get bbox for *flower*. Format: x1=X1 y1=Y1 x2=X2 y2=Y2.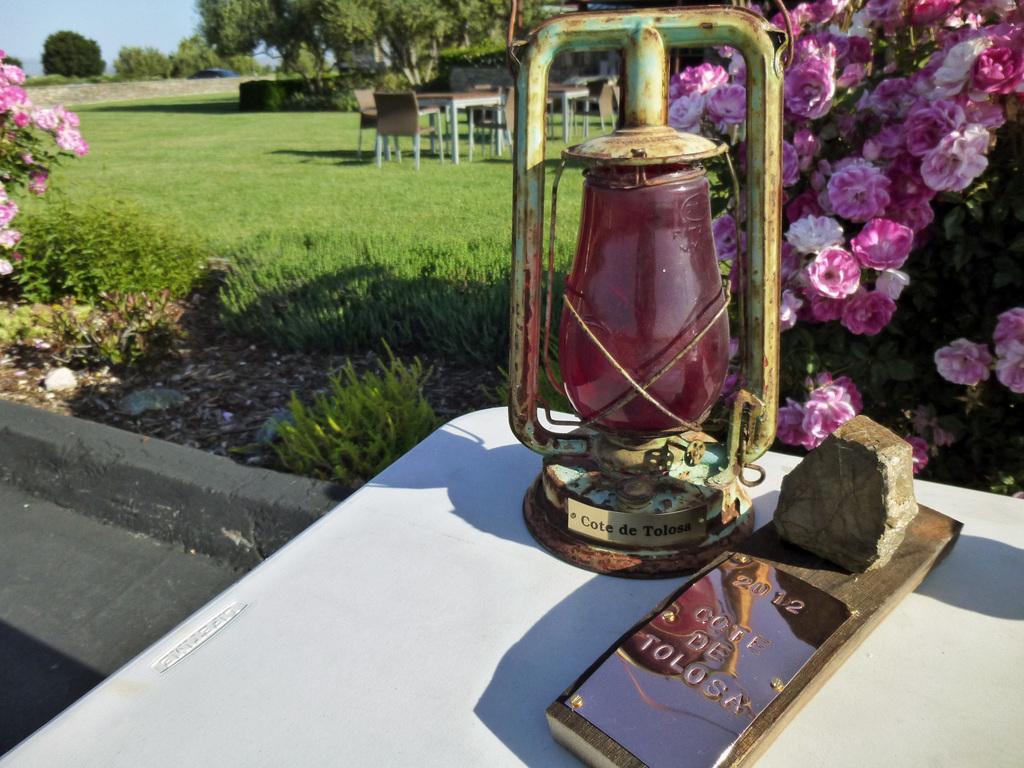
x1=906 y1=433 x2=932 y2=474.
